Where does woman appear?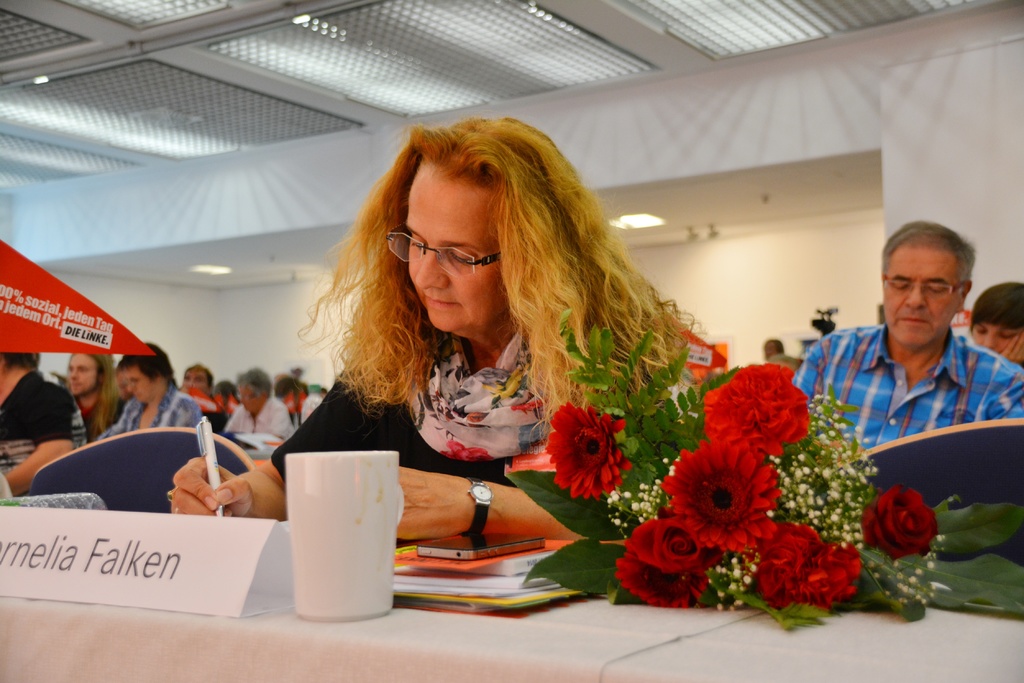
Appears at <box>963,281,1023,377</box>.
